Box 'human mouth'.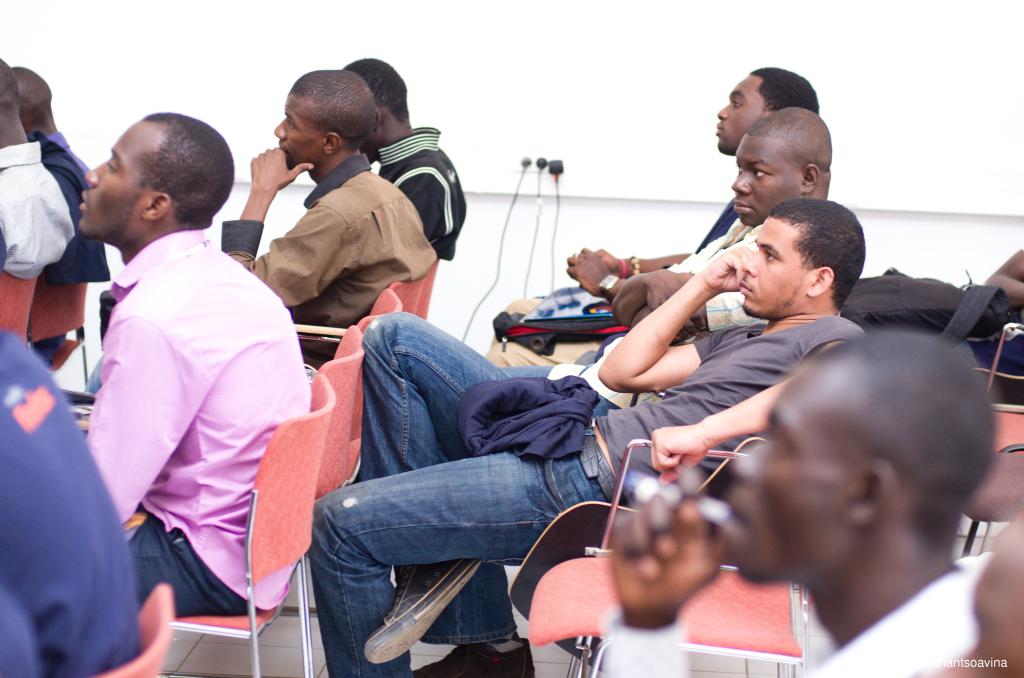
729:197:755:218.
